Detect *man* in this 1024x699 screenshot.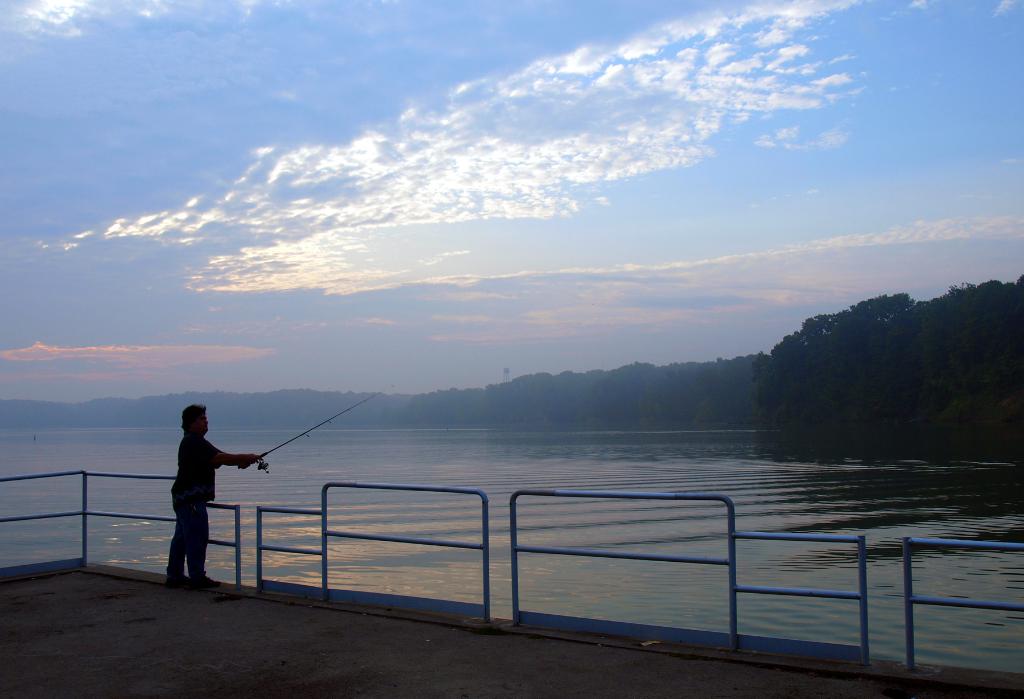
Detection: 155/413/244/593.
